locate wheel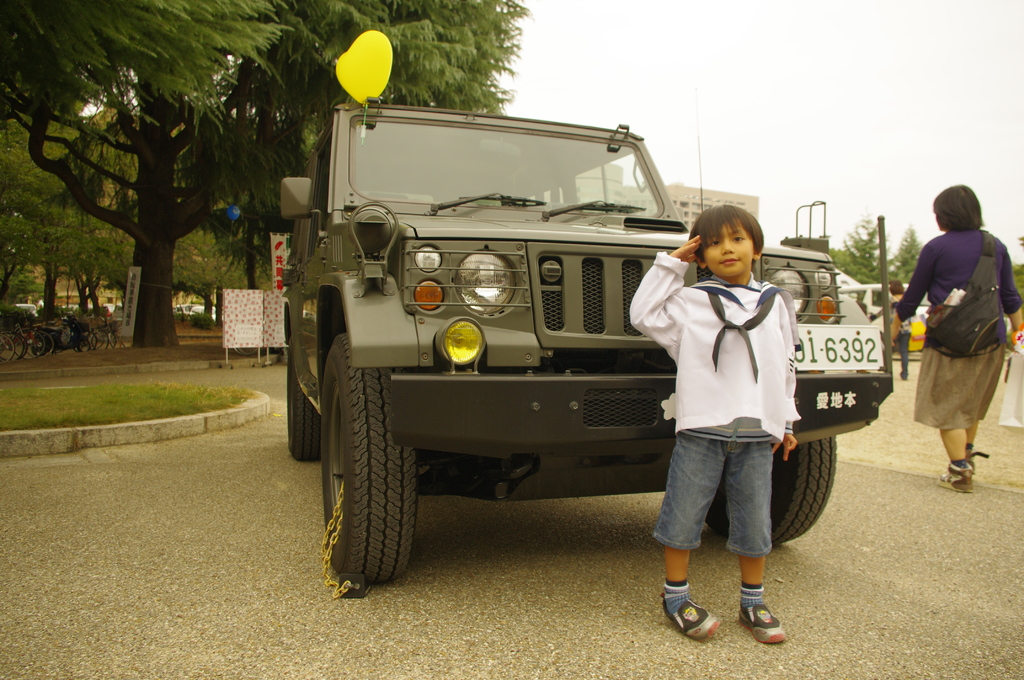
detection(706, 438, 836, 538)
